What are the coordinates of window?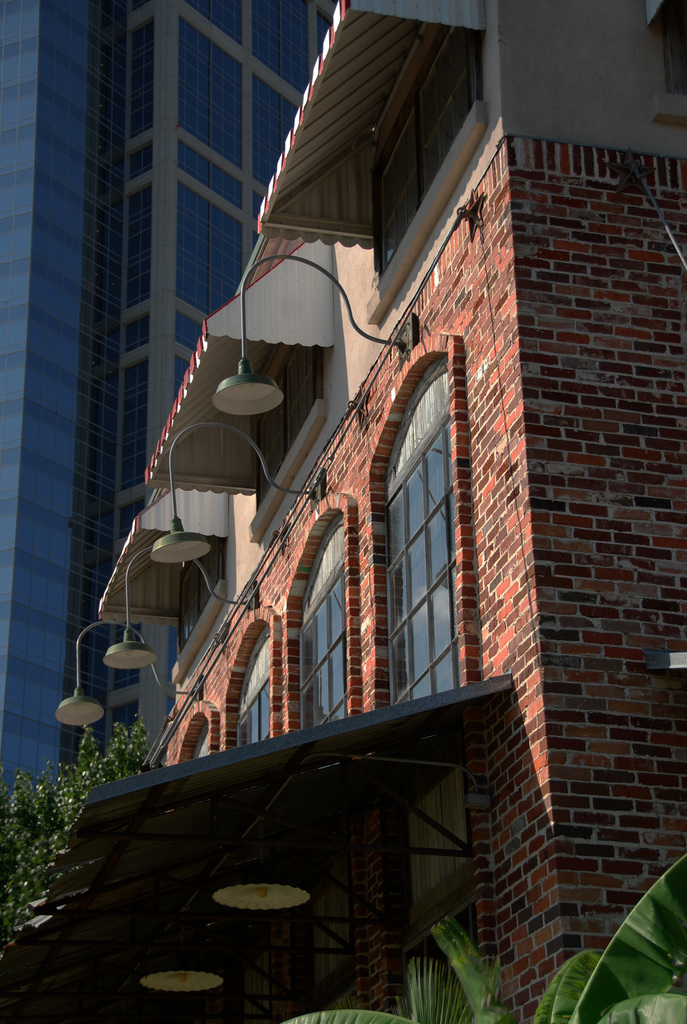
188, 722, 216, 762.
